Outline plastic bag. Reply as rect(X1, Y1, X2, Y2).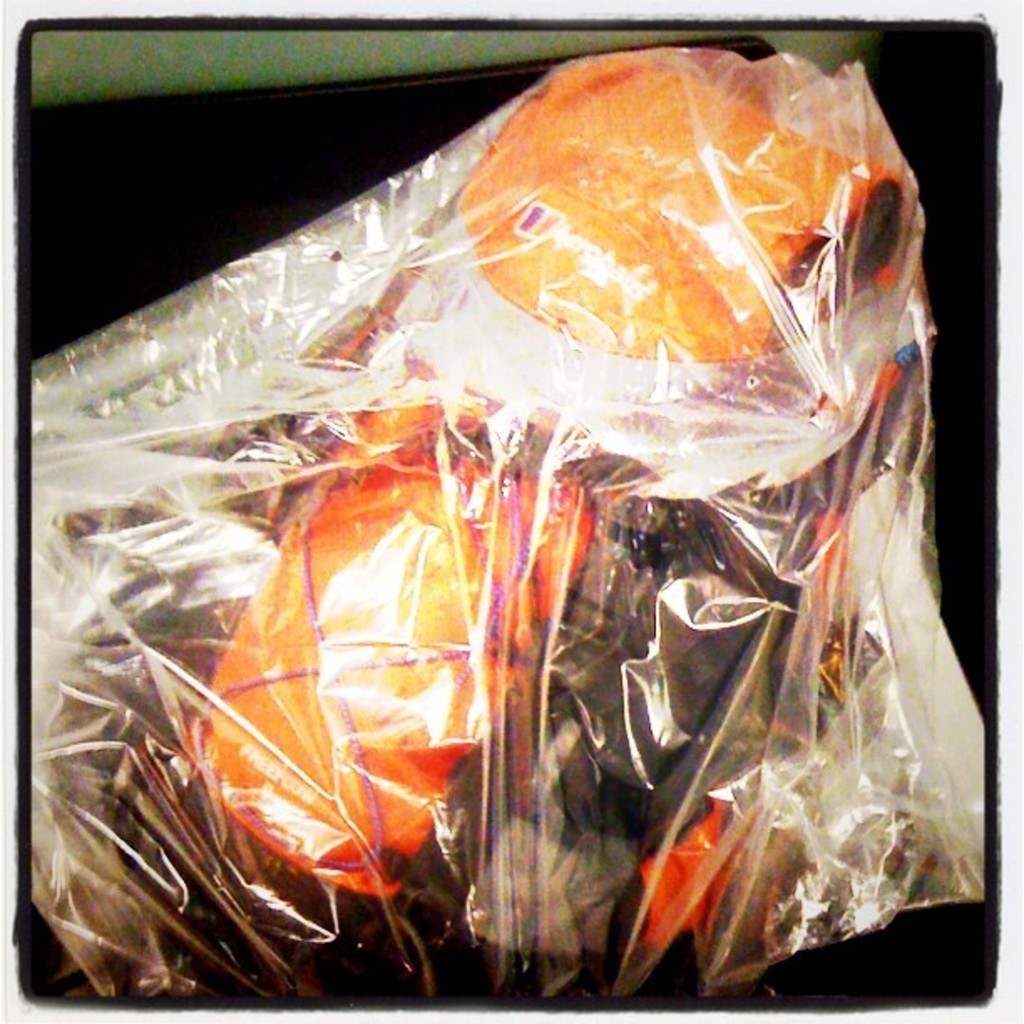
rect(17, 45, 982, 997).
